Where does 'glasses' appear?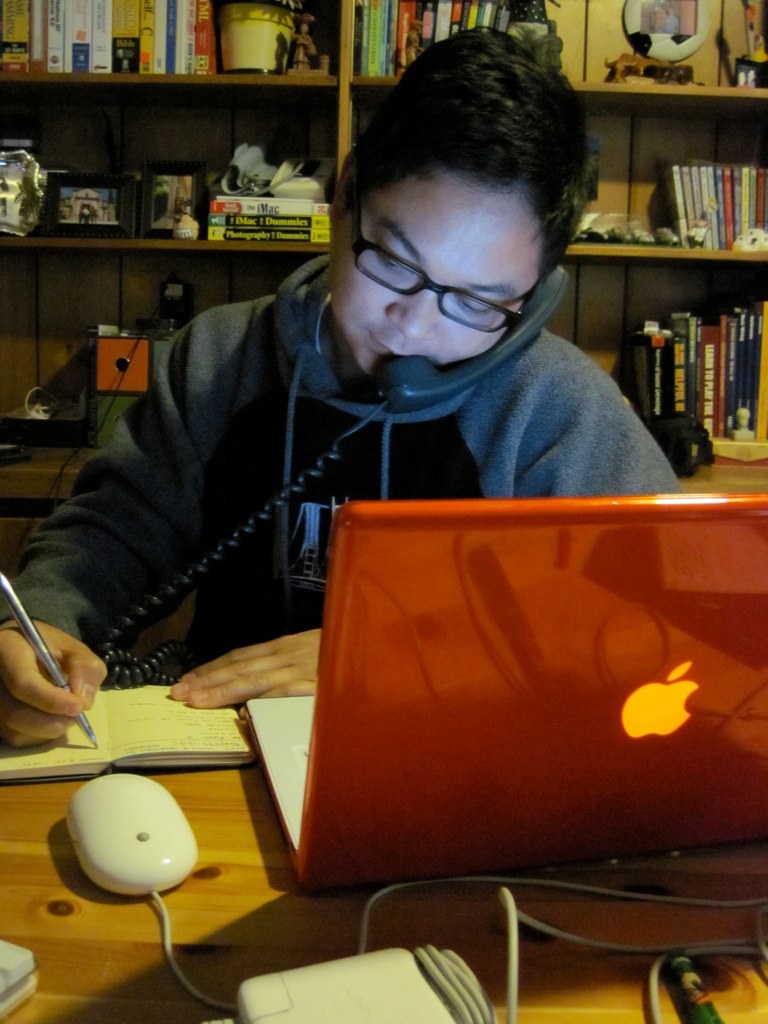
Appears at bbox(345, 166, 533, 335).
